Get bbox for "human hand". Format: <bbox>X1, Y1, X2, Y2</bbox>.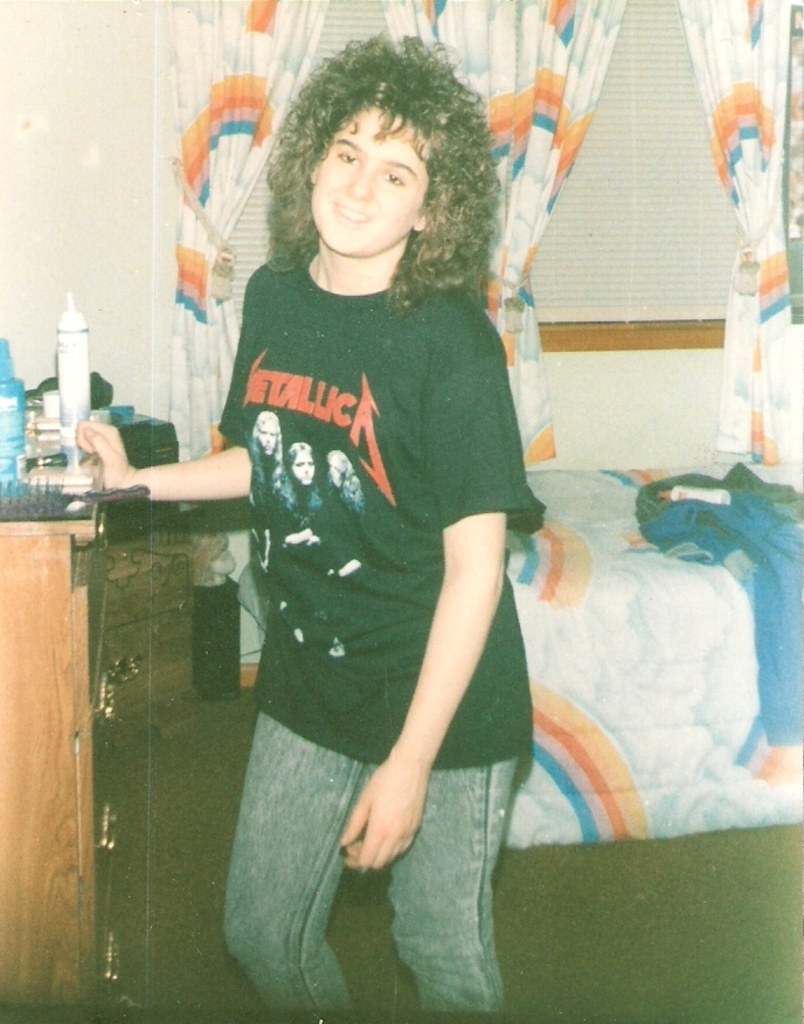
<bbox>72, 417, 138, 492</bbox>.
